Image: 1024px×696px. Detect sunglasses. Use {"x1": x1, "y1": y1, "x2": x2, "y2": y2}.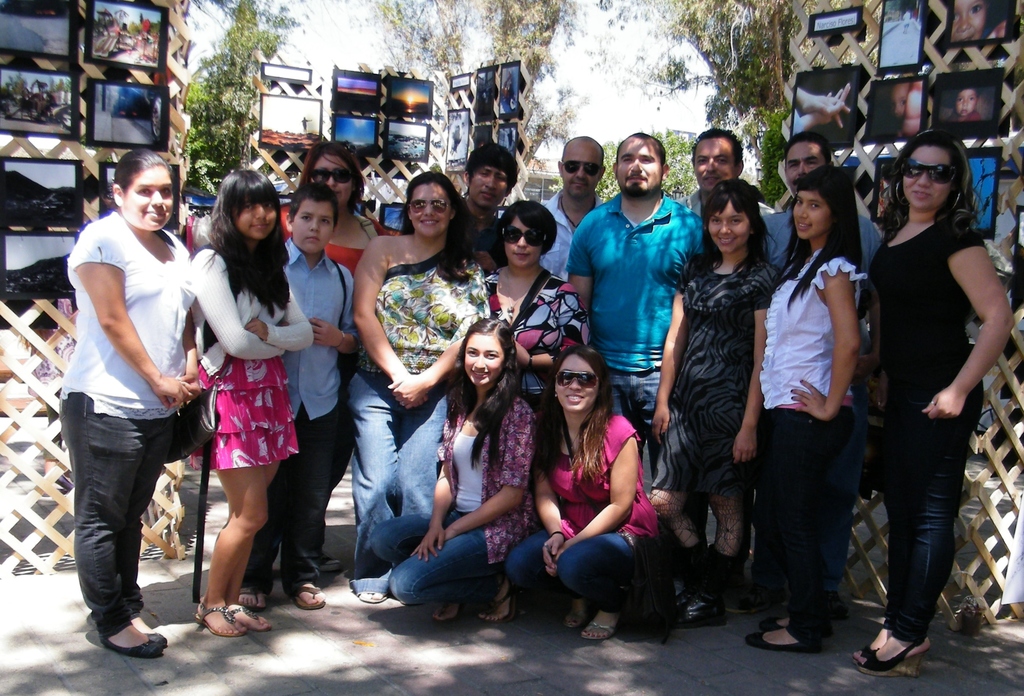
{"x1": 500, "y1": 231, "x2": 548, "y2": 245}.
